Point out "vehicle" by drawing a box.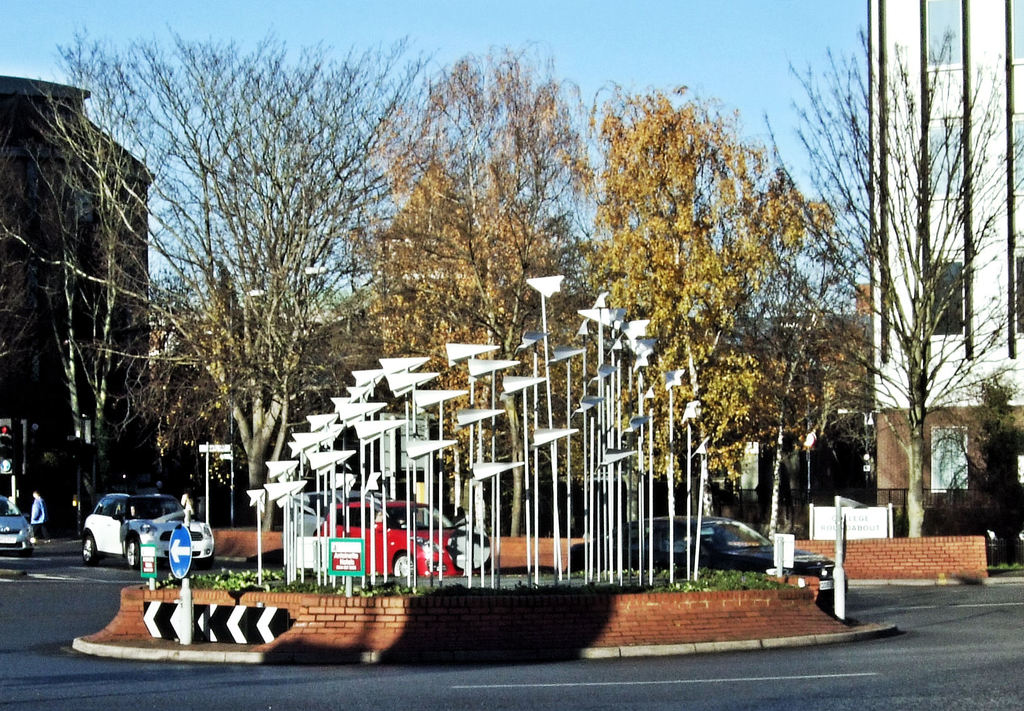
(75,494,198,585).
